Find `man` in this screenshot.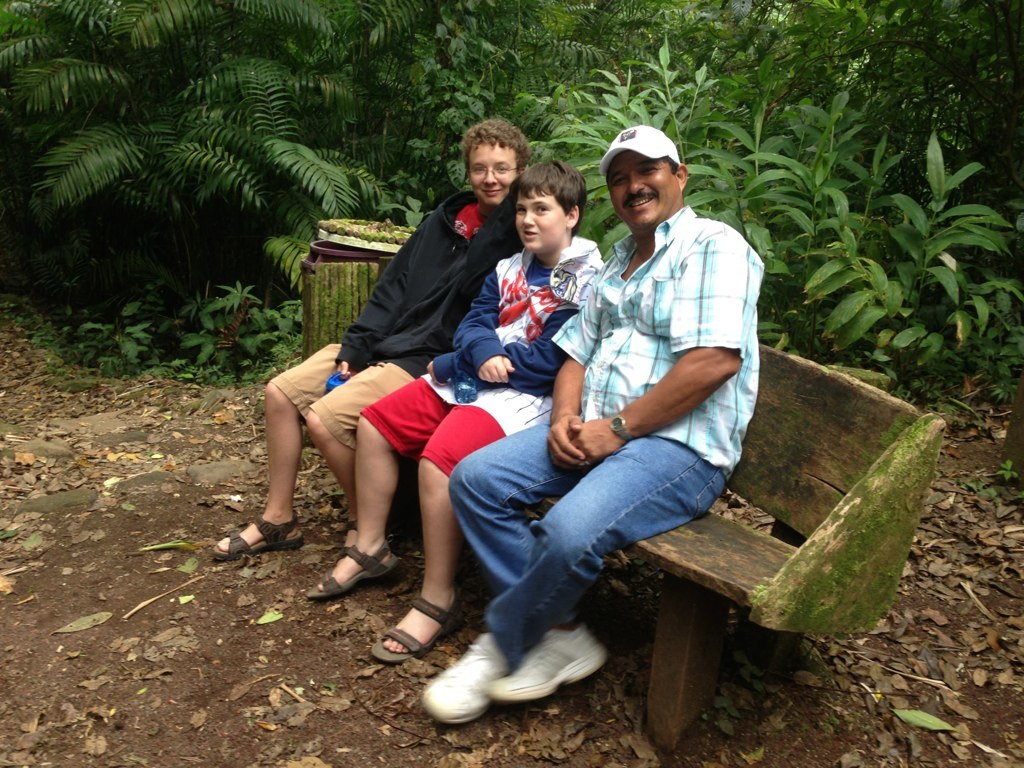
The bounding box for `man` is select_region(456, 121, 774, 712).
